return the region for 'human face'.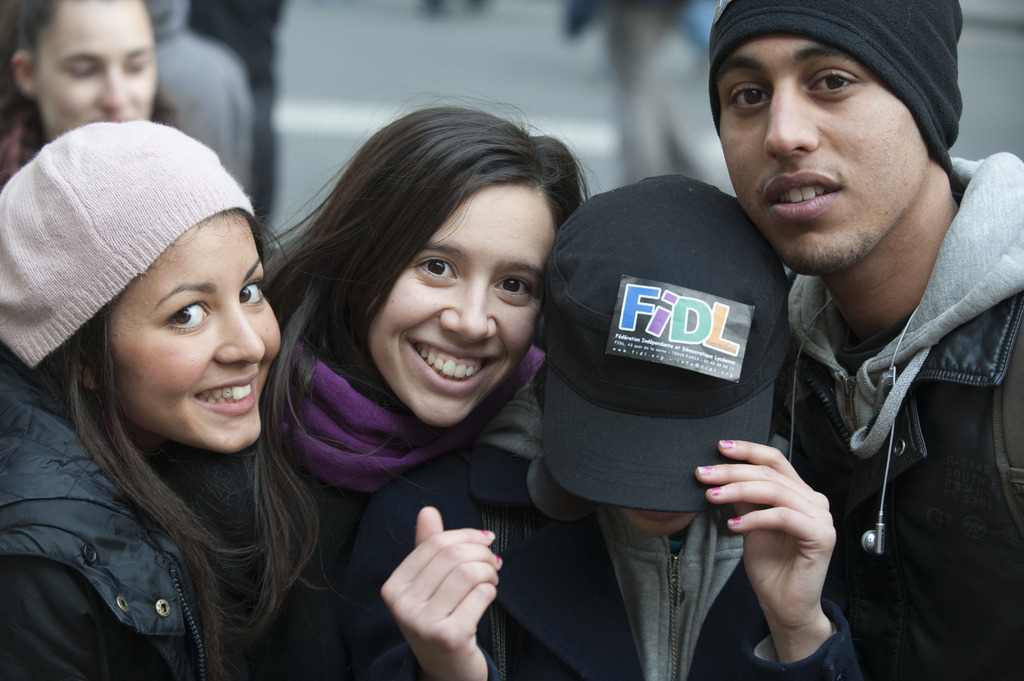
locate(715, 36, 930, 277).
